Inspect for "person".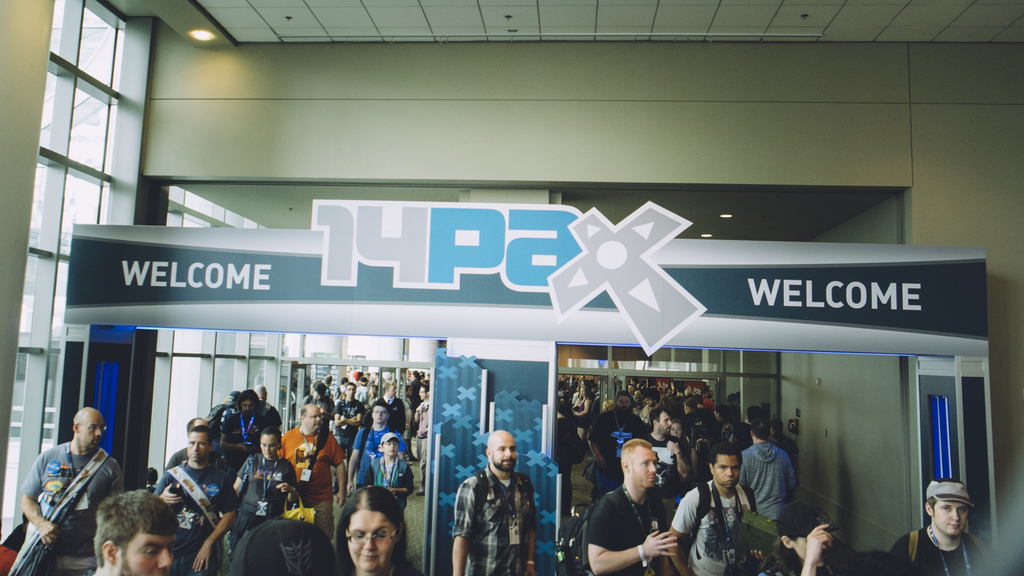
Inspection: bbox(568, 385, 595, 442).
